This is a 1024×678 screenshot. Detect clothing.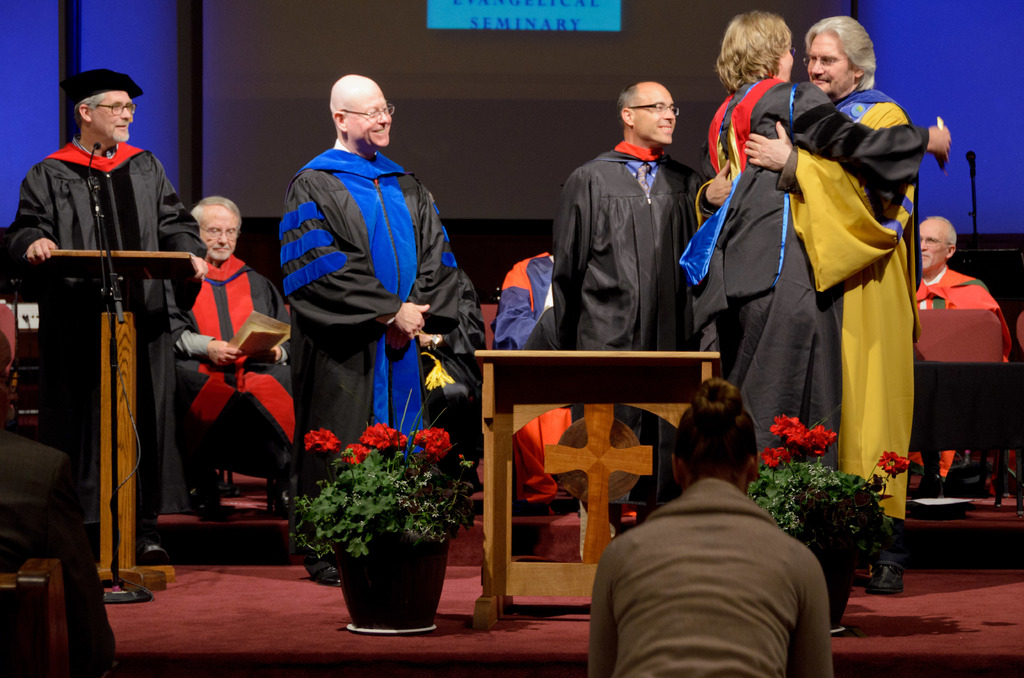
Rect(547, 138, 688, 504).
